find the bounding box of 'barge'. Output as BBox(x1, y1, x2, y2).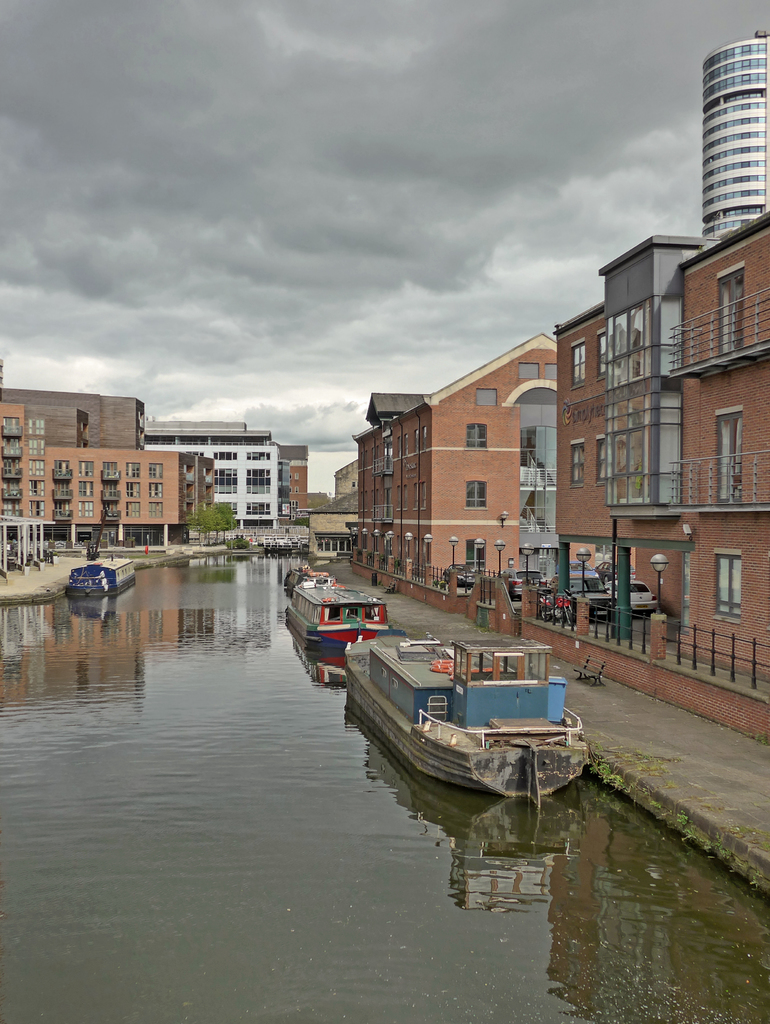
BBox(66, 557, 138, 597).
